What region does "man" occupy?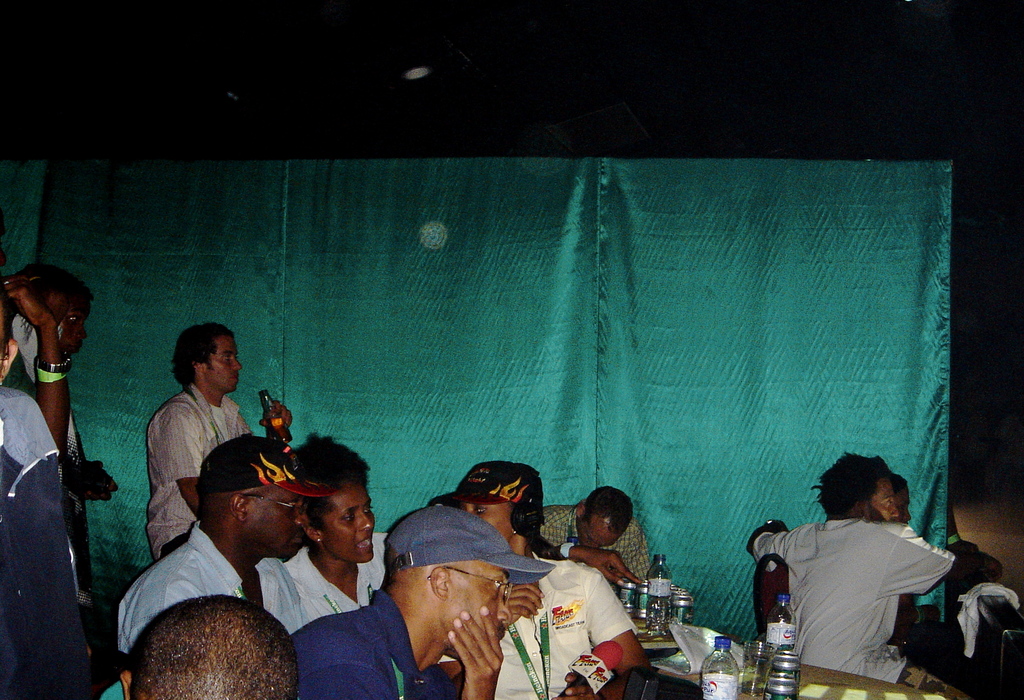
x1=535, y1=486, x2=653, y2=583.
